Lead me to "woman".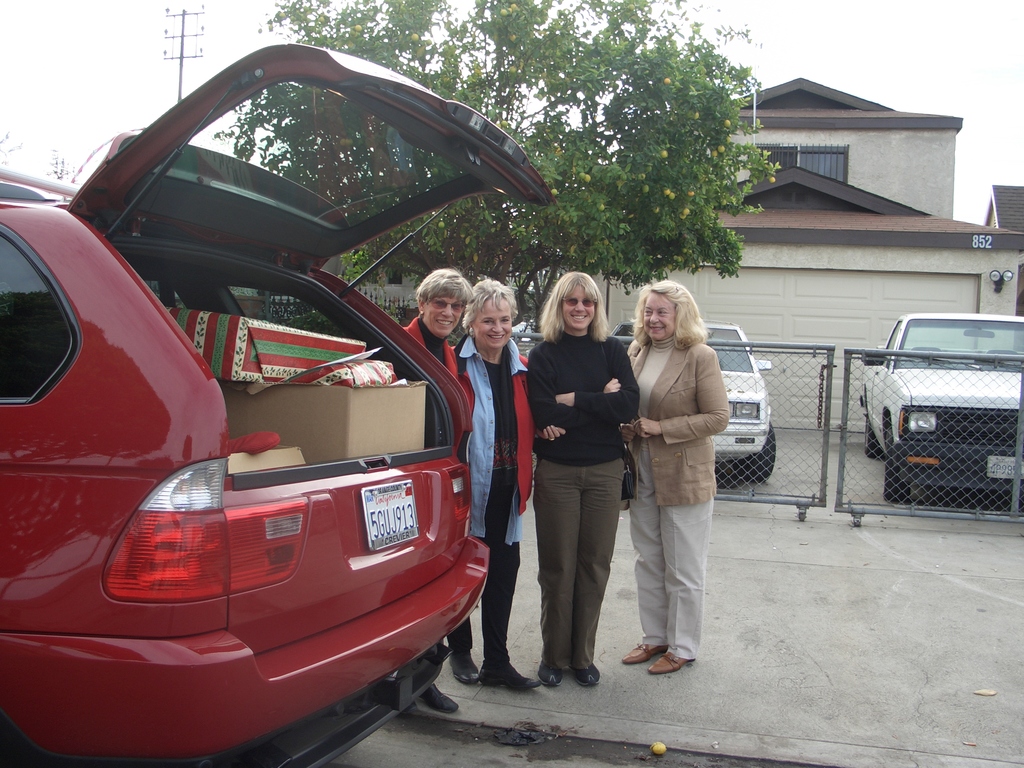
Lead to 513,265,637,706.
